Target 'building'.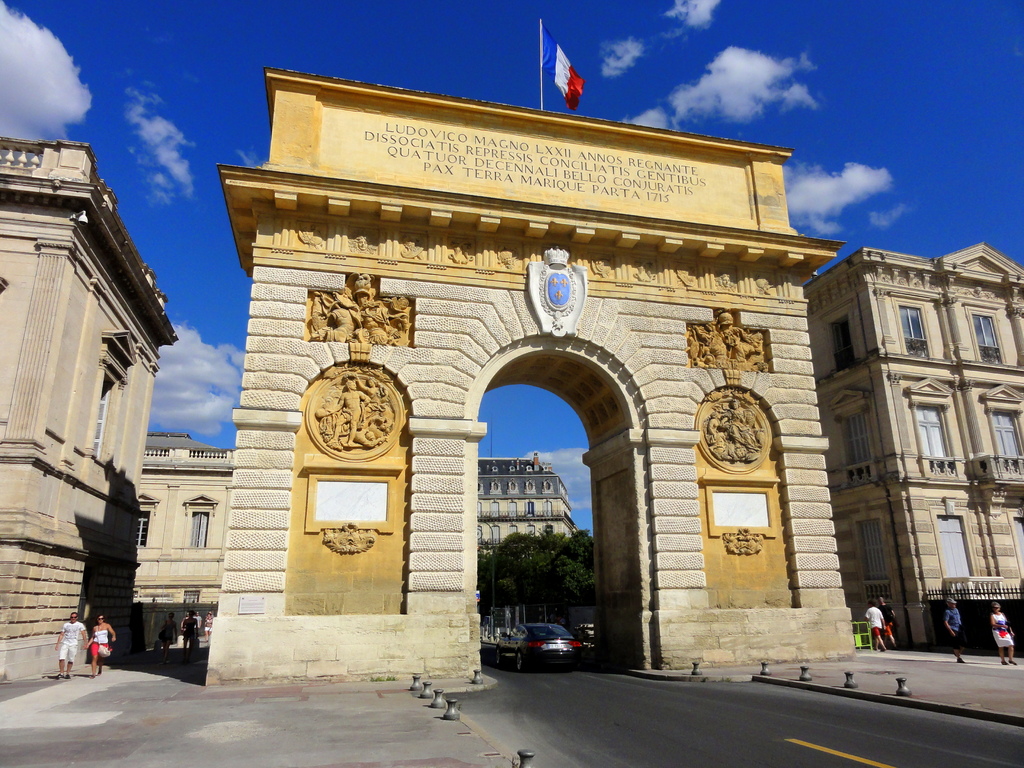
Target region: 477:415:579:554.
